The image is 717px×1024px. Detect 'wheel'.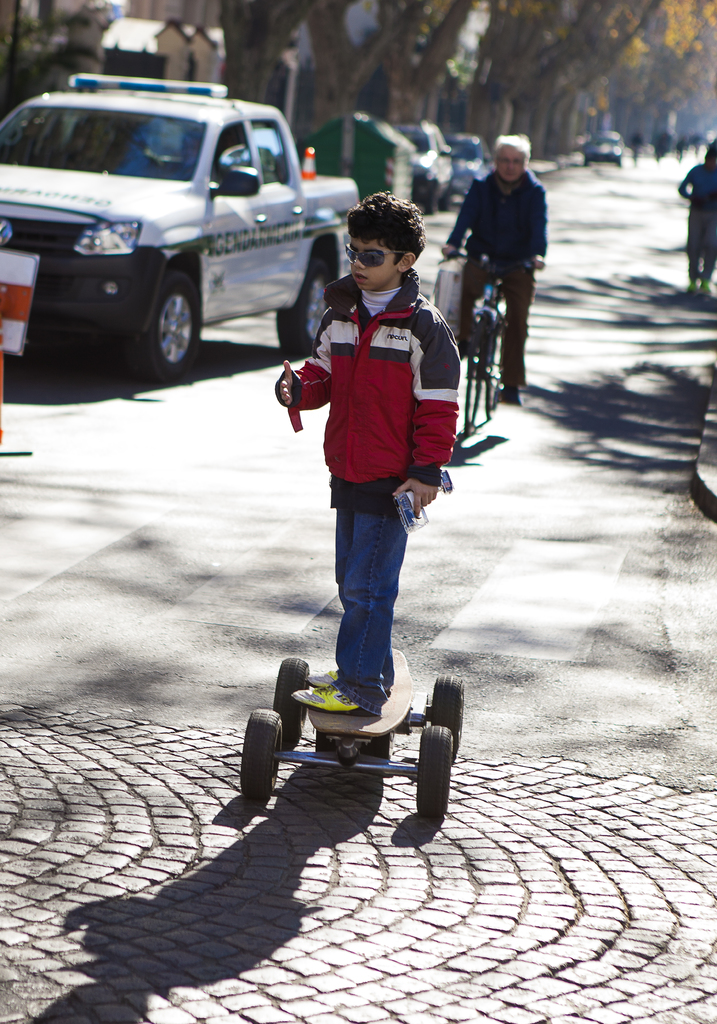
Detection: box(463, 324, 488, 427).
